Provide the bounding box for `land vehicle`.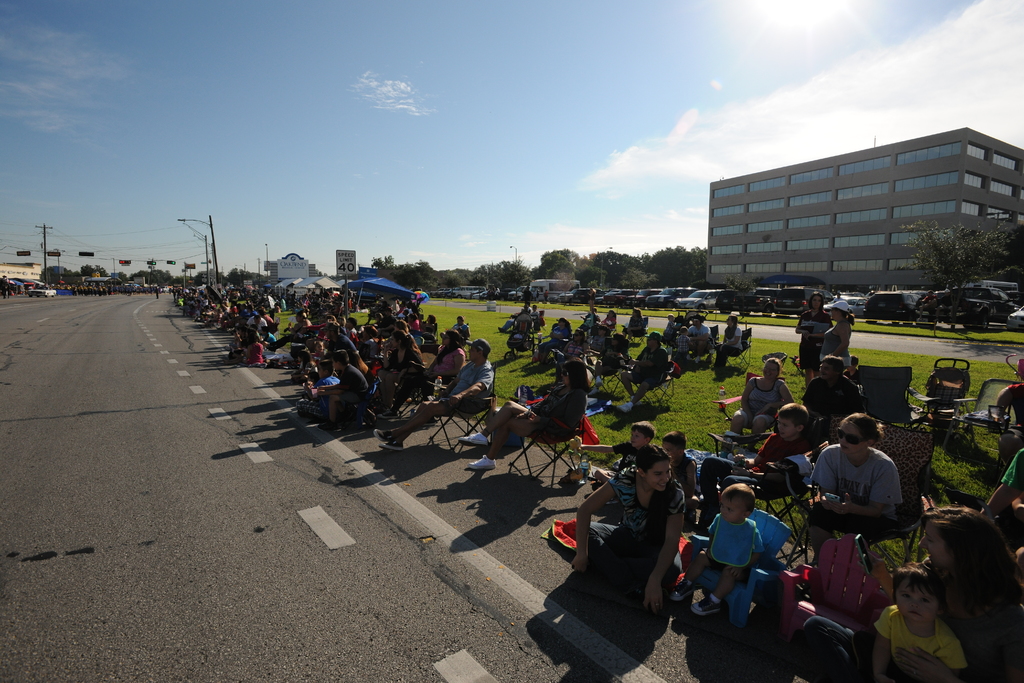
select_region(1005, 284, 1023, 300).
